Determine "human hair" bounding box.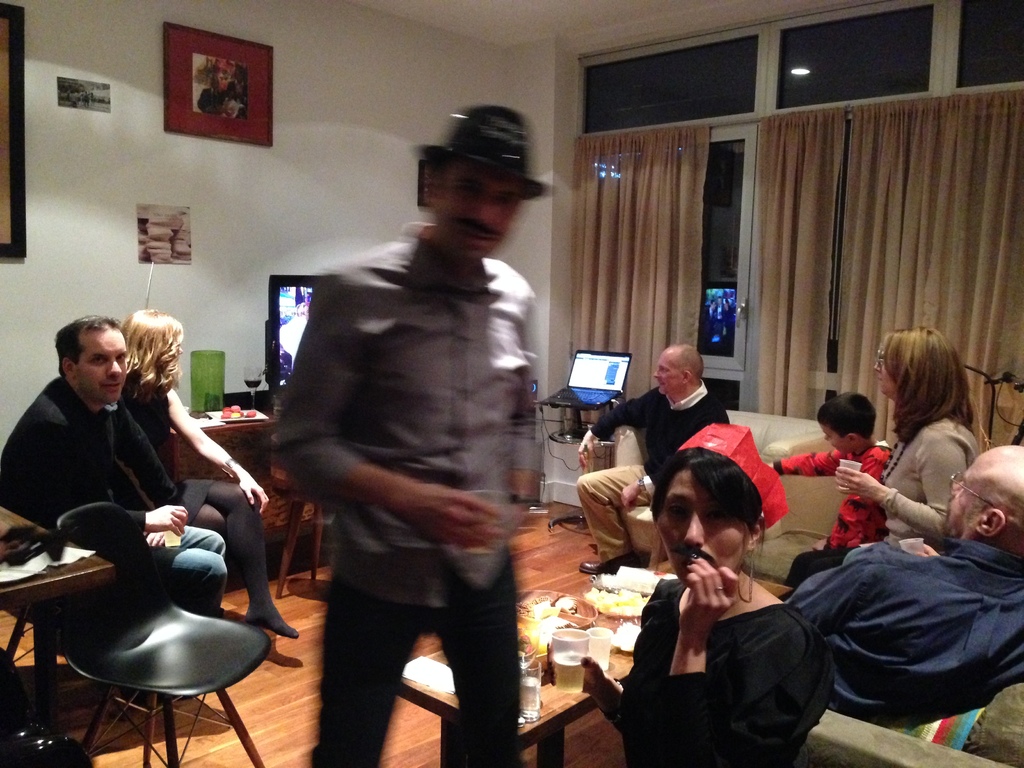
Determined: bbox=[886, 318, 968, 453].
